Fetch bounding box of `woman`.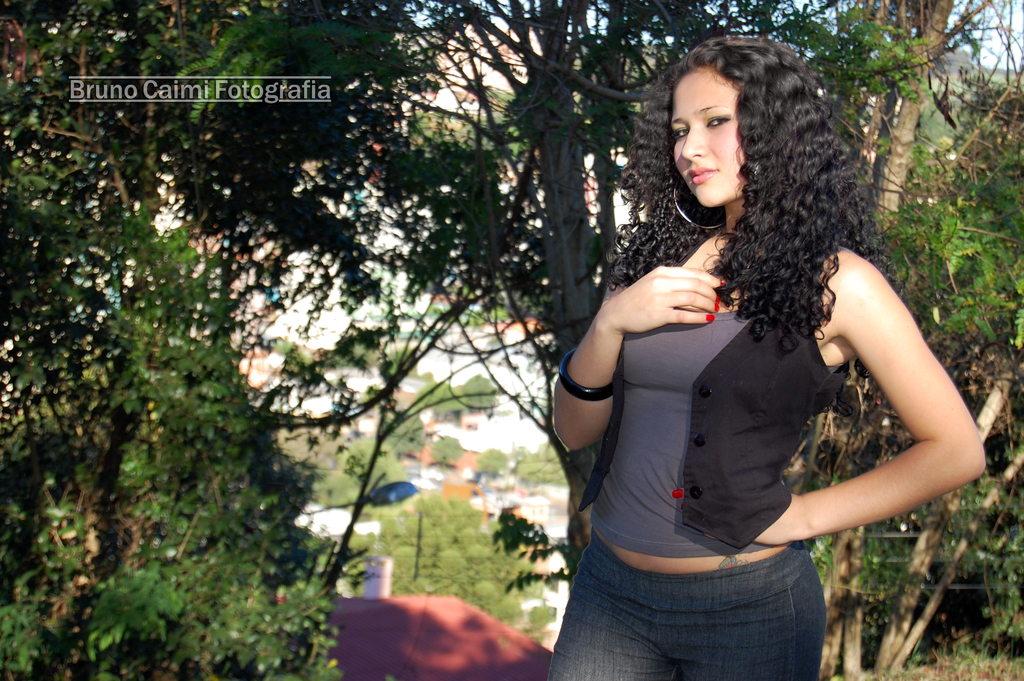
Bbox: (x1=506, y1=45, x2=909, y2=680).
